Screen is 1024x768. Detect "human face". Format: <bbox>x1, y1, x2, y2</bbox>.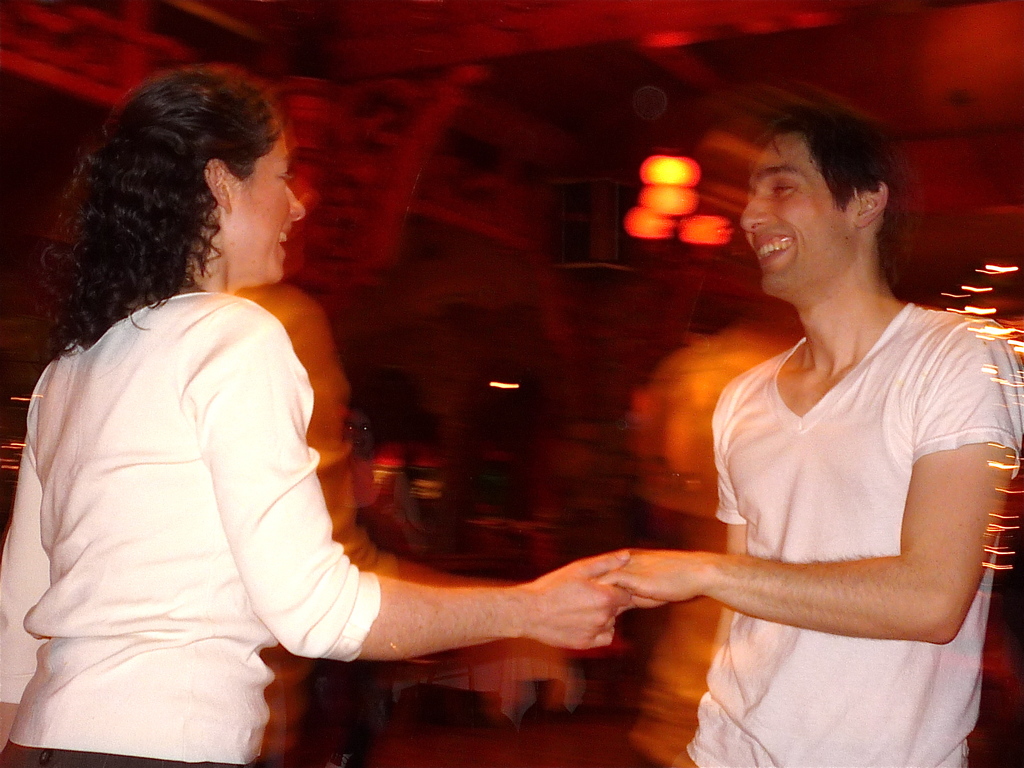
<bbox>225, 120, 306, 286</bbox>.
